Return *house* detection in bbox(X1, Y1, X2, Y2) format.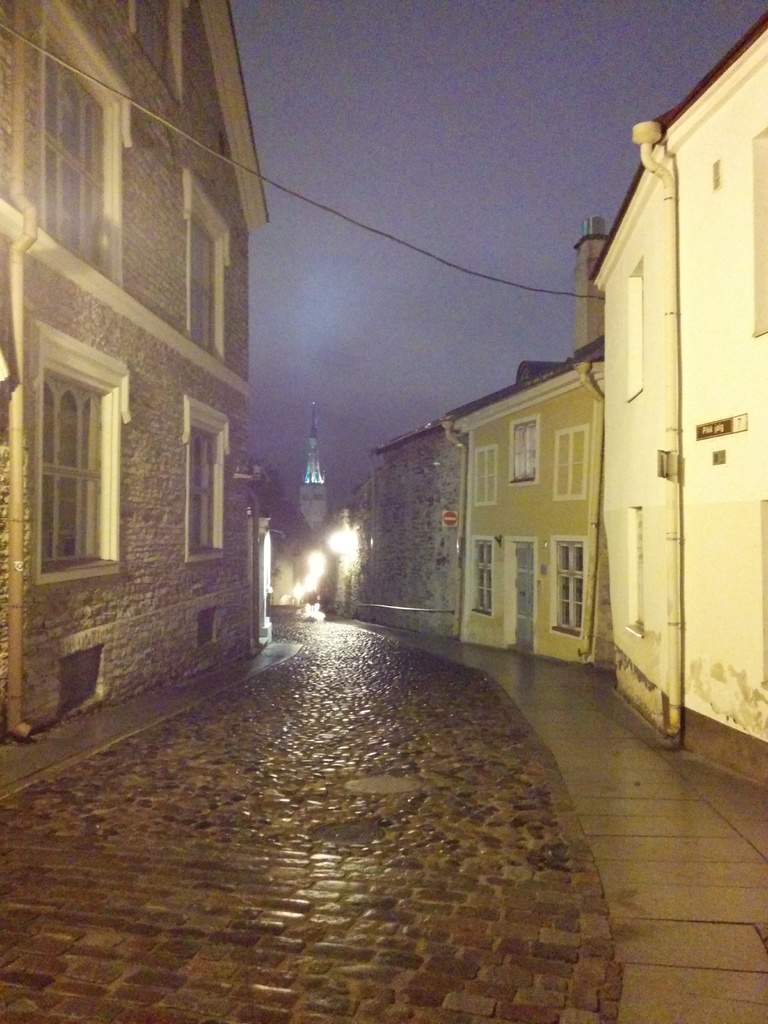
bbox(346, 409, 465, 650).
